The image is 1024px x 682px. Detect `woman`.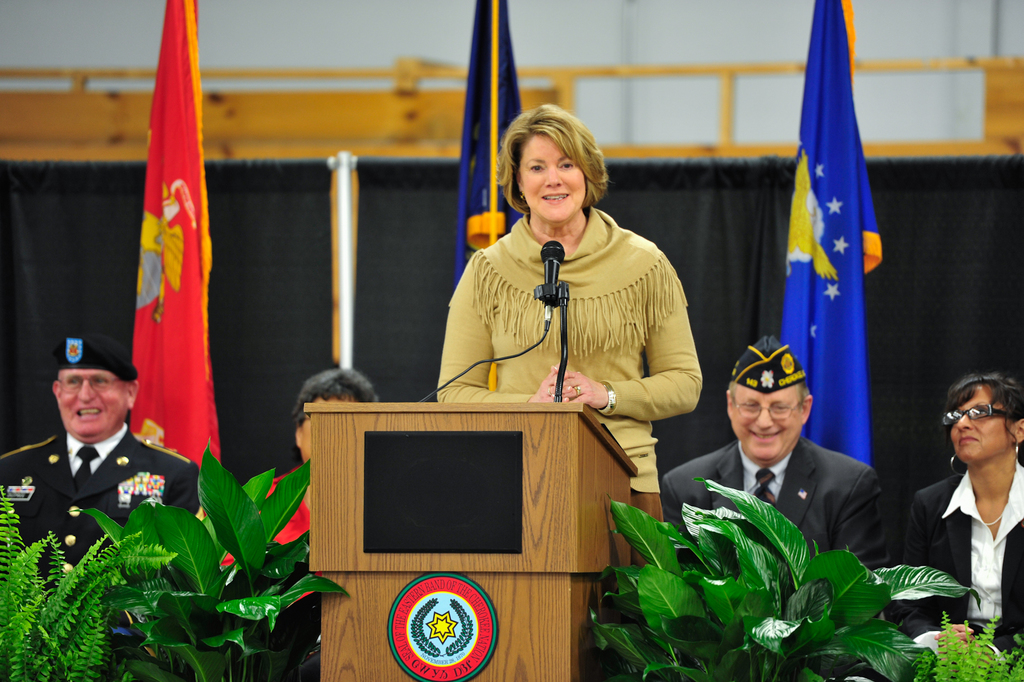
Detection: l=895, t=372, r=1023, b=670.
